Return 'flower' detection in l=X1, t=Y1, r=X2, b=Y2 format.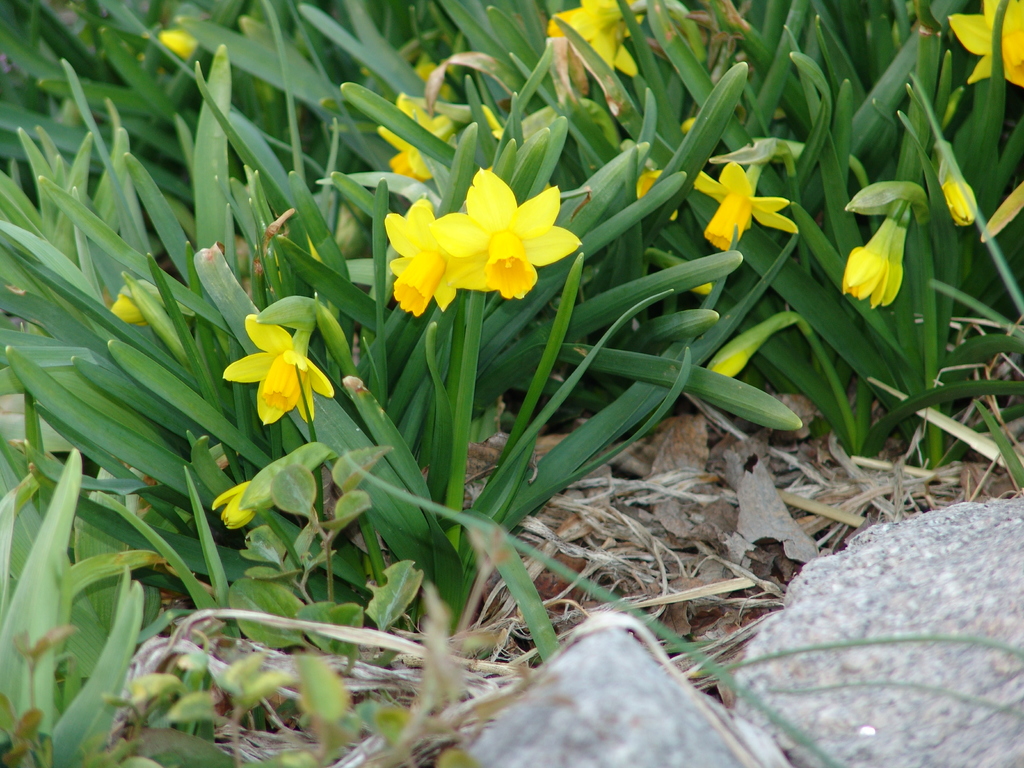
l=376, t=198, r=464, b=319.
